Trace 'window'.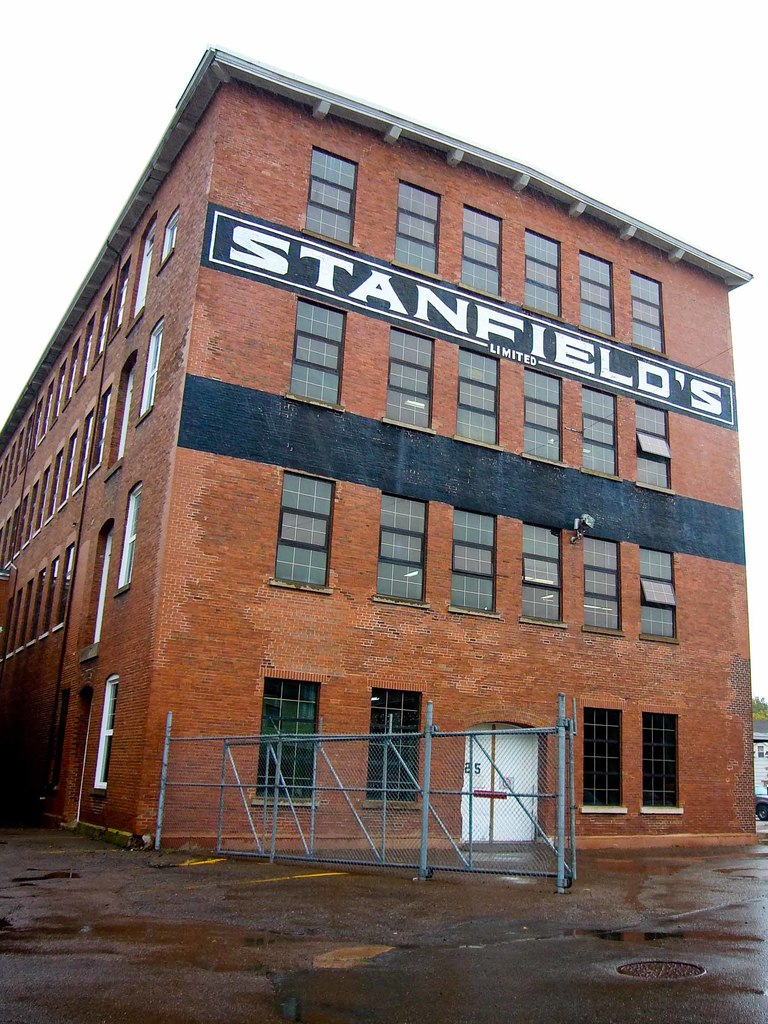
Traced to (x1=379, y1=325, x2=440, y2=438).
